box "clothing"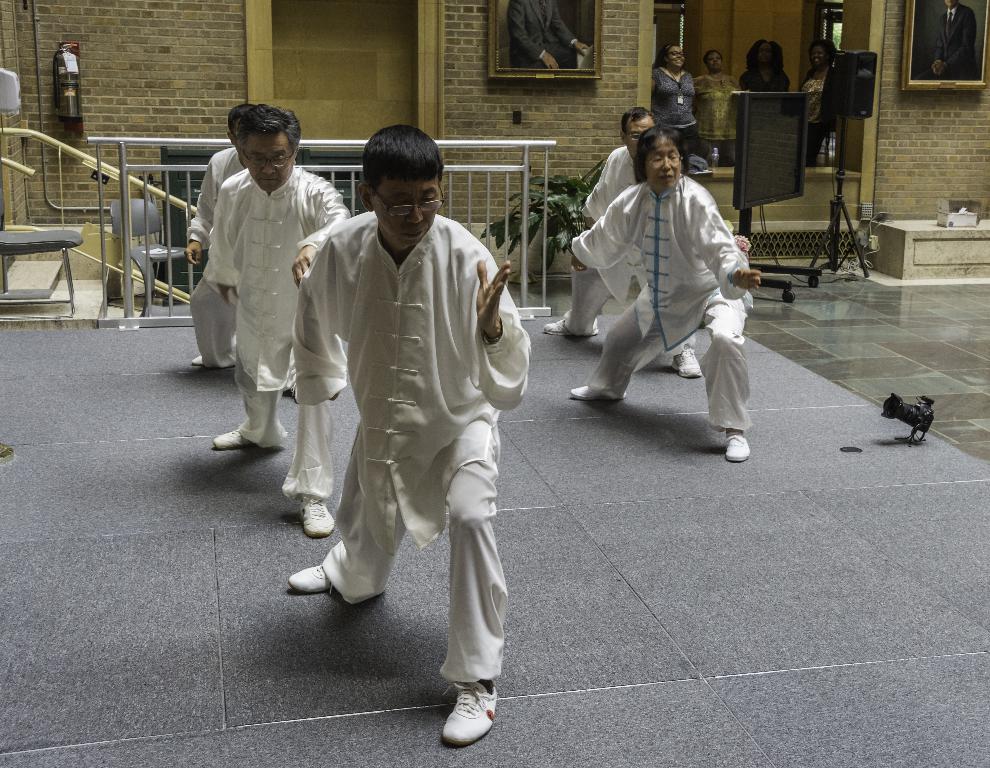
left=565, top=142, right=697, bottom=356
